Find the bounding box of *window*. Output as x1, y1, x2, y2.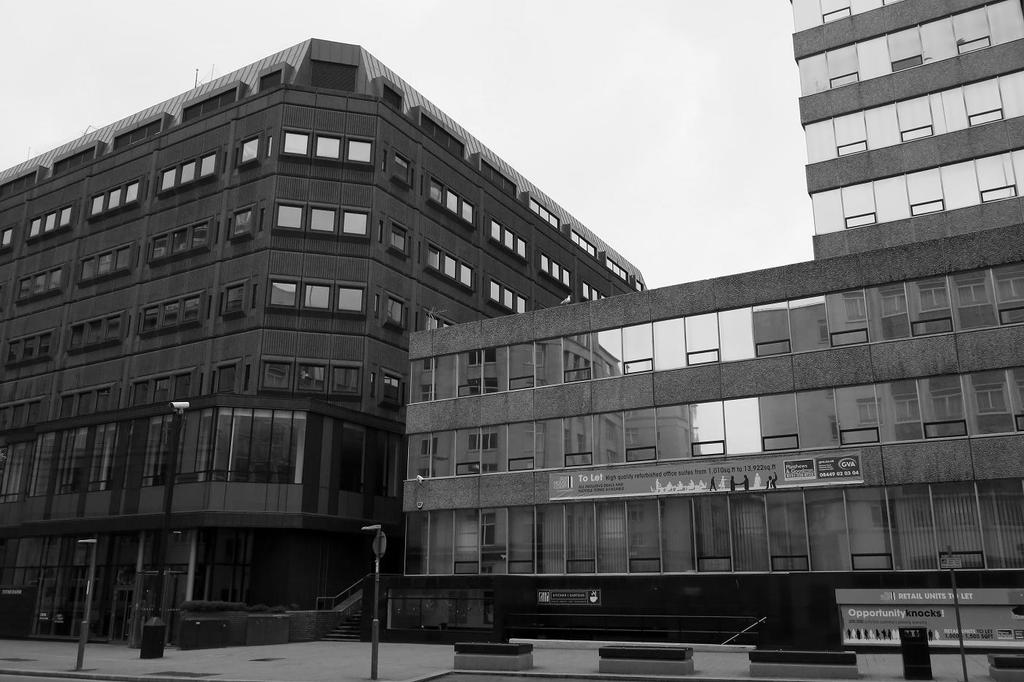
14, 398, 31, 429.
